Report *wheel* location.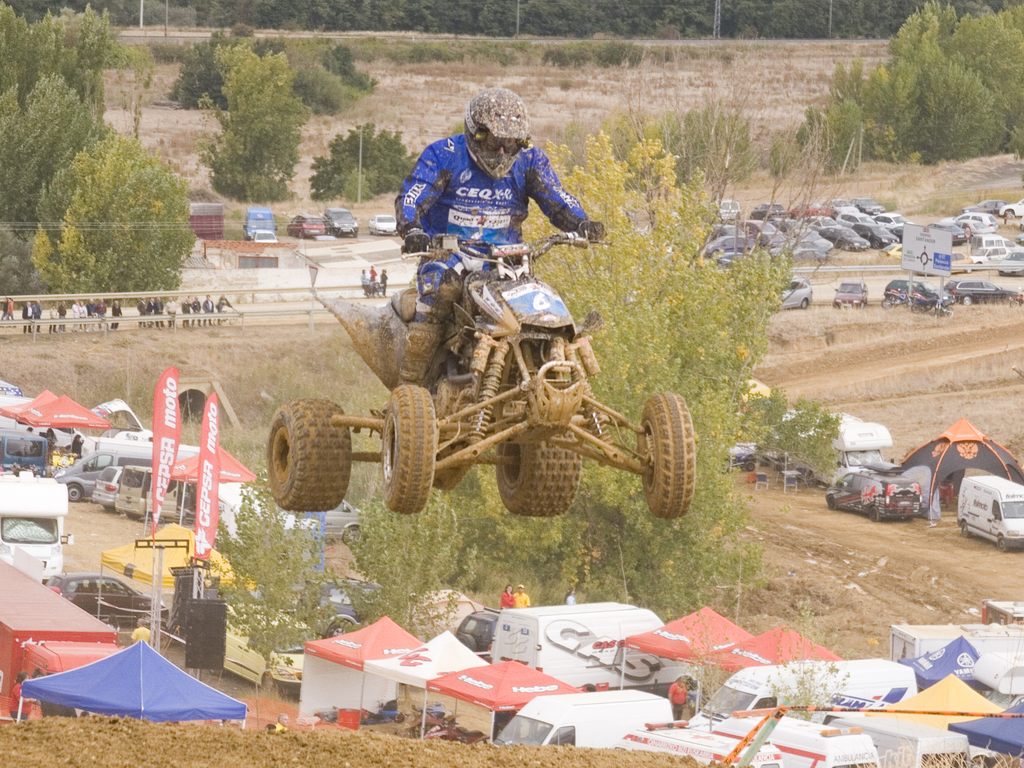
Report: [957,518,972,541].
